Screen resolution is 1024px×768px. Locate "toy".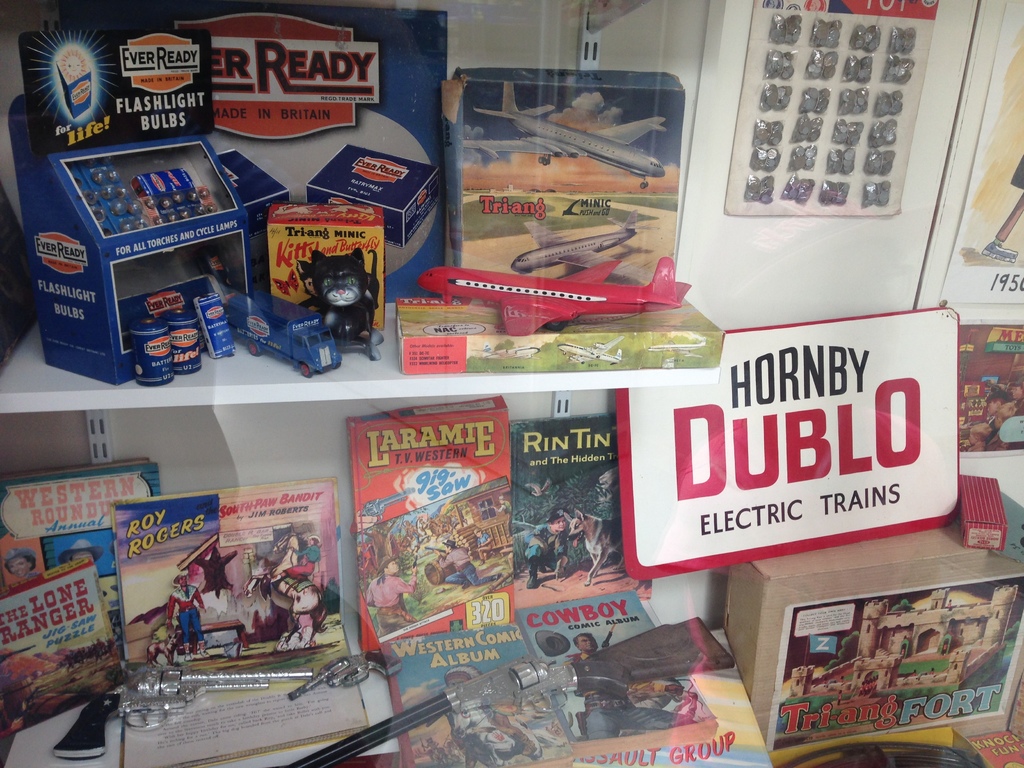
60, 159, 181, 580.
